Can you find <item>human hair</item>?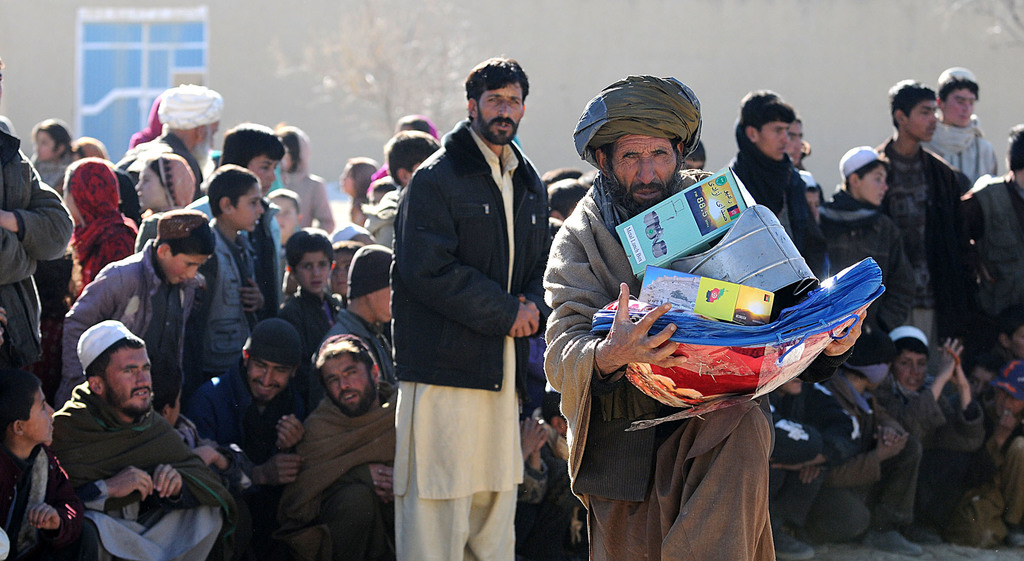
Yes, bounding box: {"x1": 35, "y1": 123, "x2": 69, "y2": 156}.
